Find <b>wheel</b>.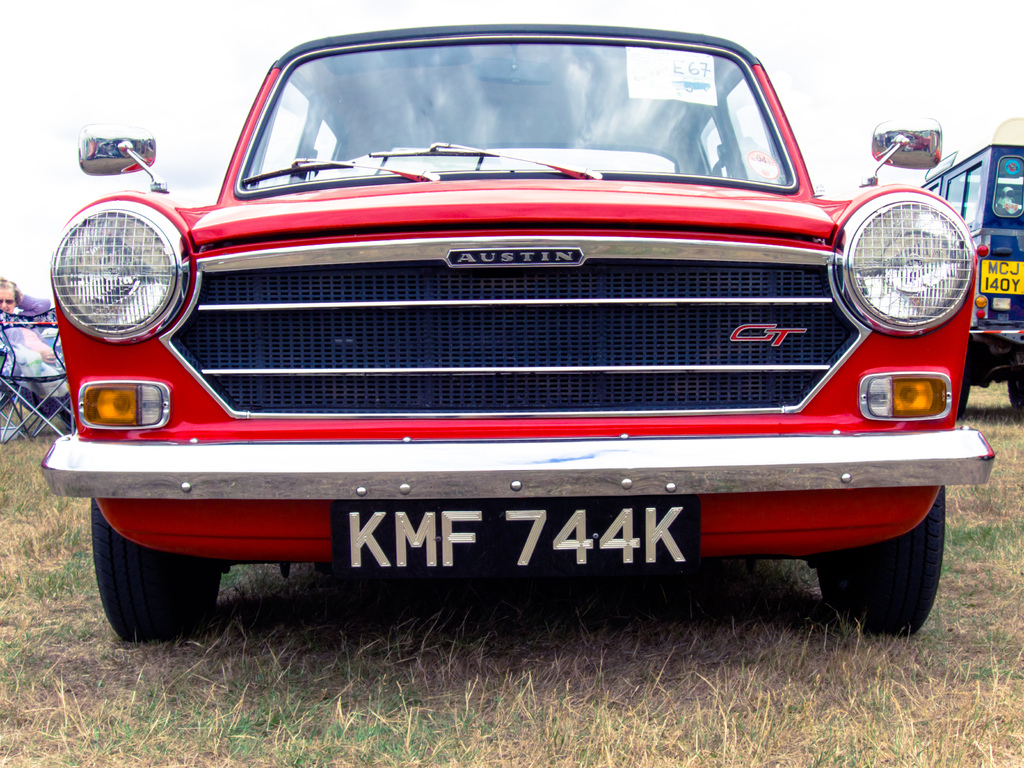
<bbox>810, 484, 946, 638</bbox>.
